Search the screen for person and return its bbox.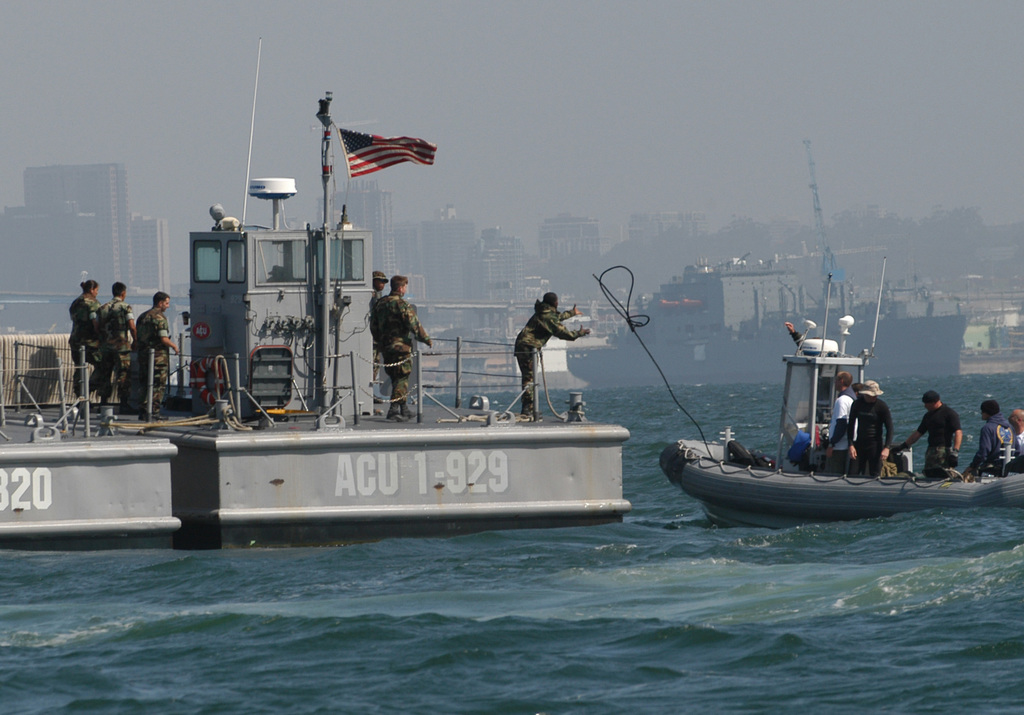
Found: locate(511, 296, 598, 407).
